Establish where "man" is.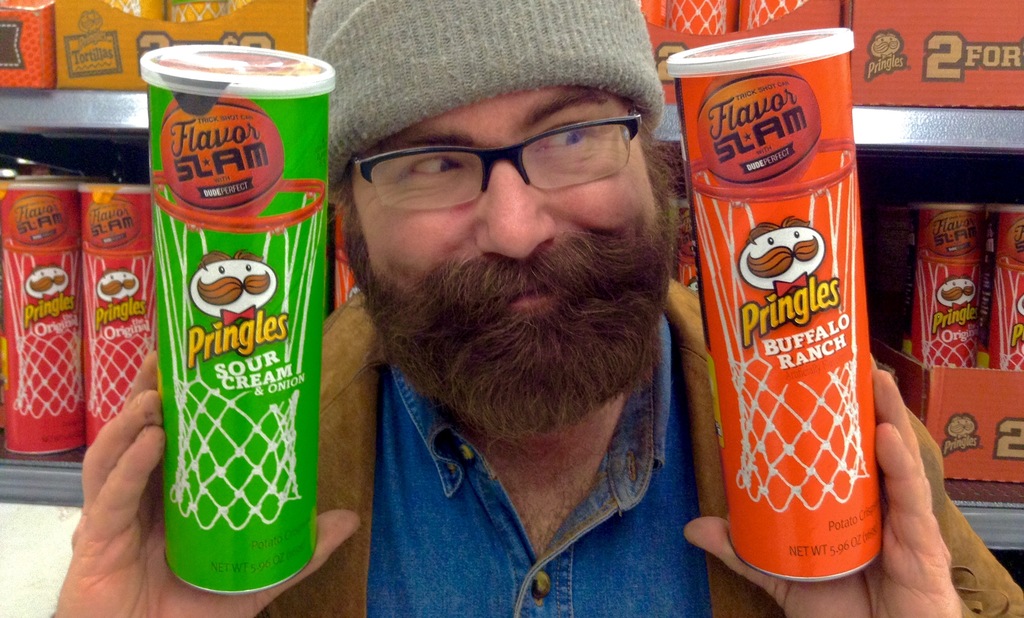
Established at select_region(37, 0, 1023, 617).
